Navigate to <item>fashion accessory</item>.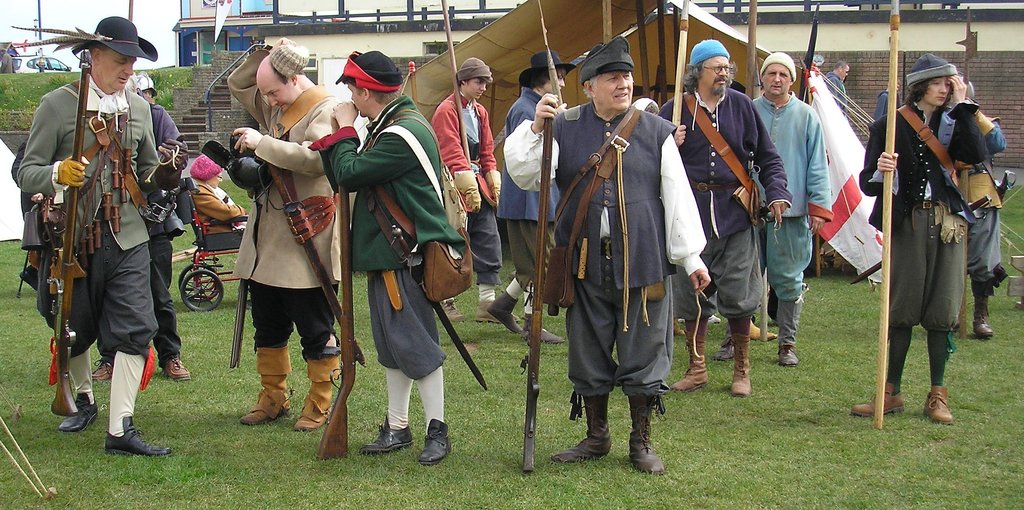
Navigation target: (456,53,491,86).
